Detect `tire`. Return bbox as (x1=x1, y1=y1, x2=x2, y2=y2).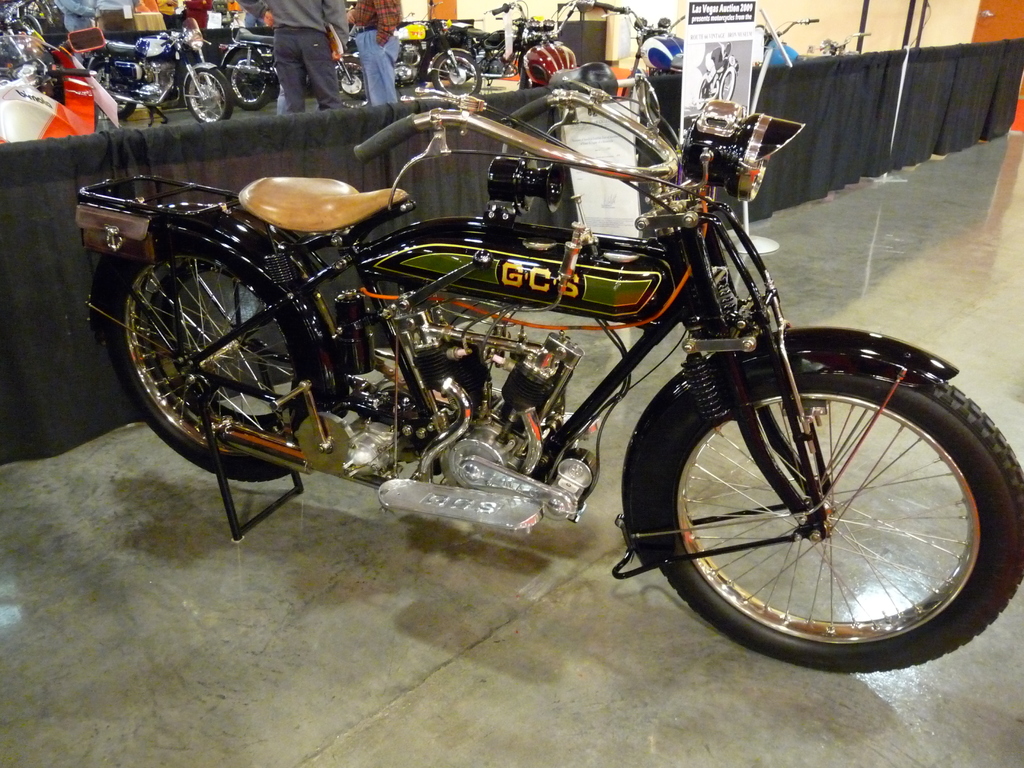
(x1=620, y1=328, x2=1023, y2=680).
